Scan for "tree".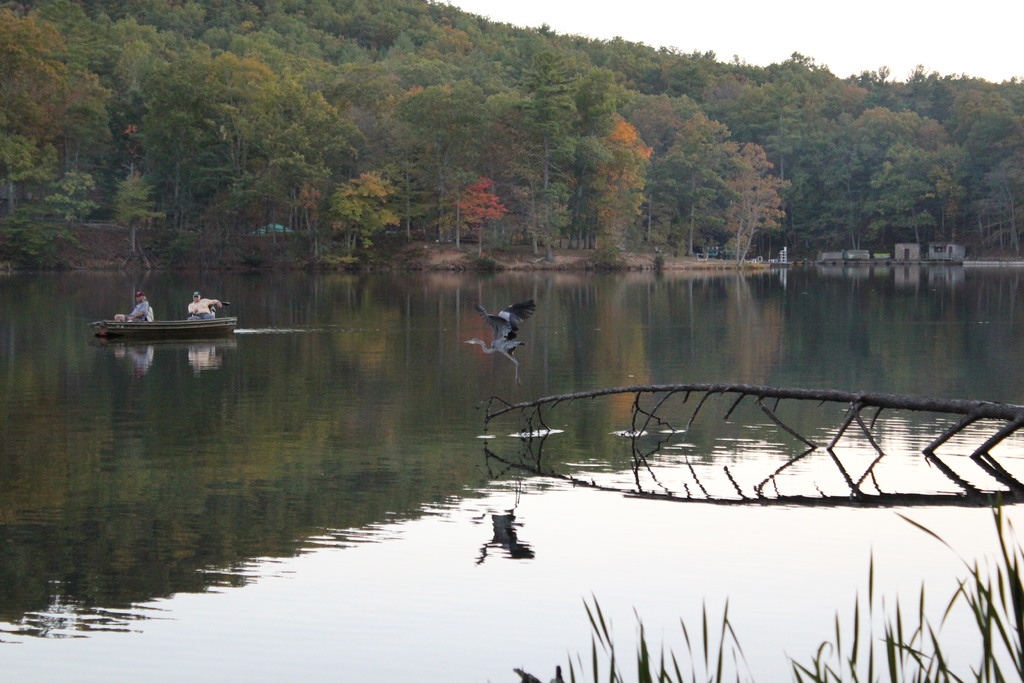
Scan result: box=[723, 142, 793, 263].
